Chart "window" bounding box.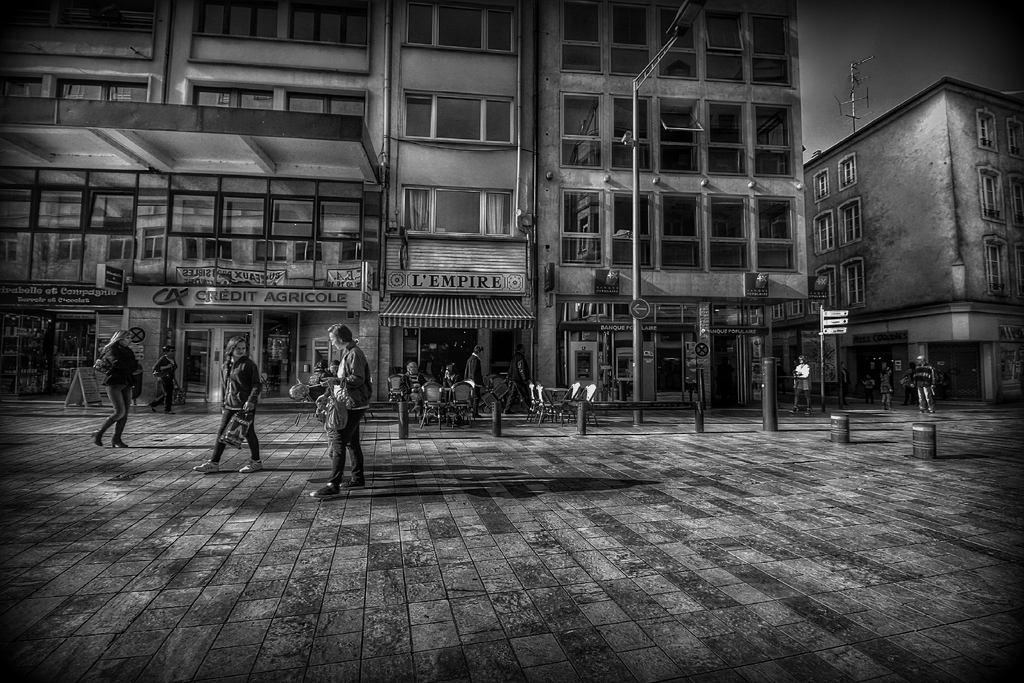
Charted: (left=845, top=257, right=865, bottom=309).
